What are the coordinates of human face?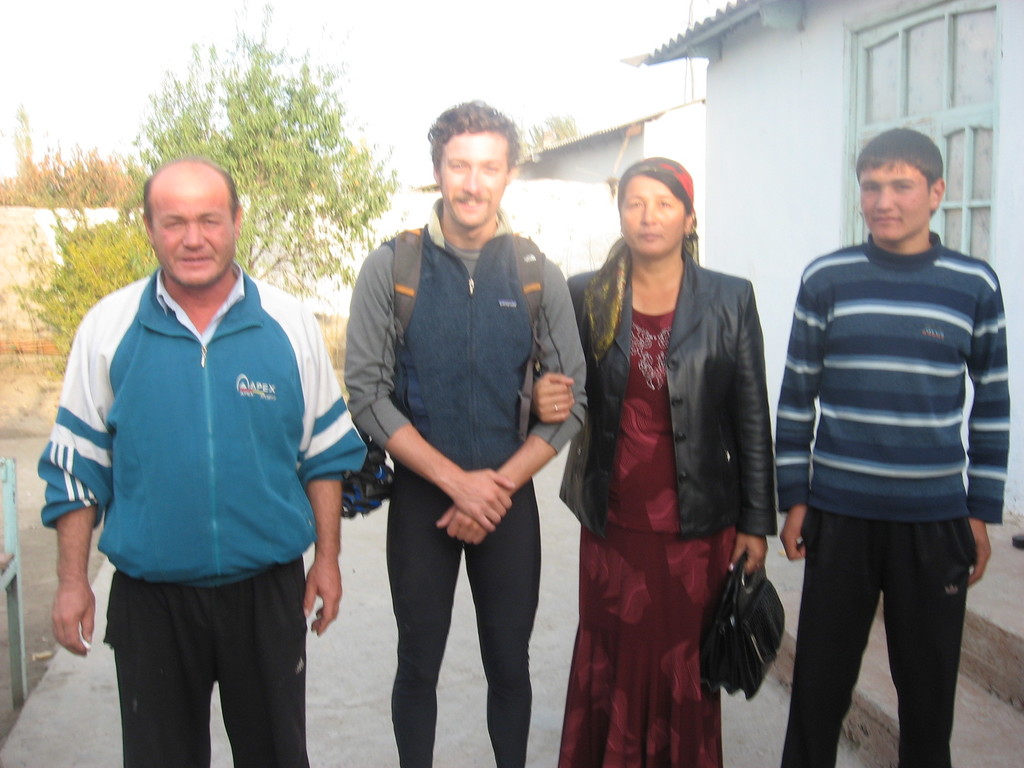
box(621, 175, 682, 253).
